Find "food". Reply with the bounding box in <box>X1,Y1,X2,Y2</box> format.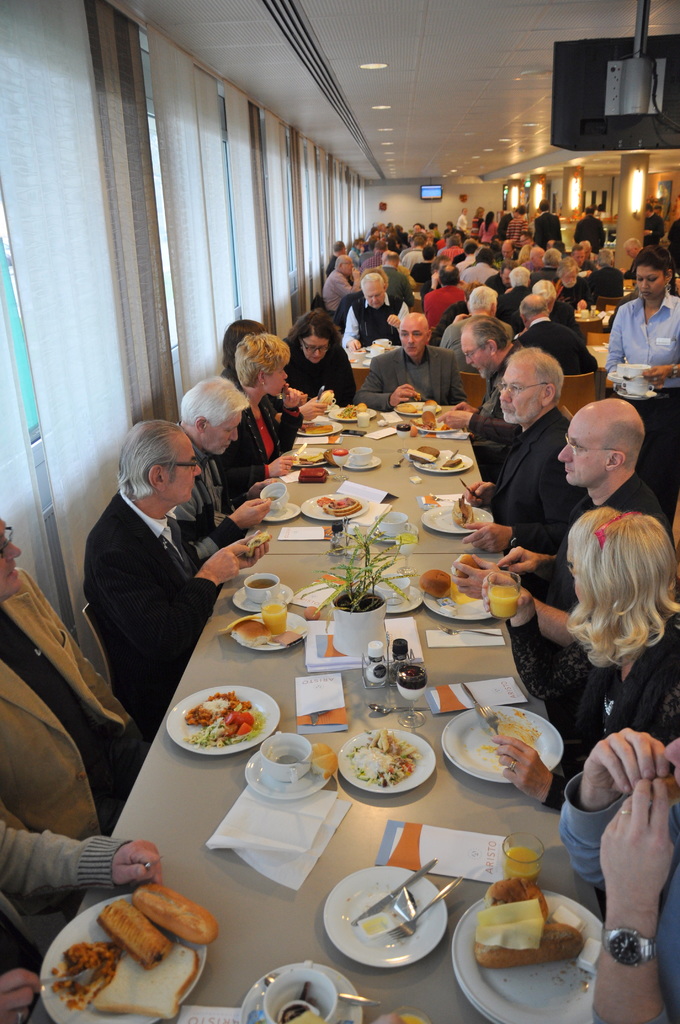
<box>309,741,337,781</box>.
